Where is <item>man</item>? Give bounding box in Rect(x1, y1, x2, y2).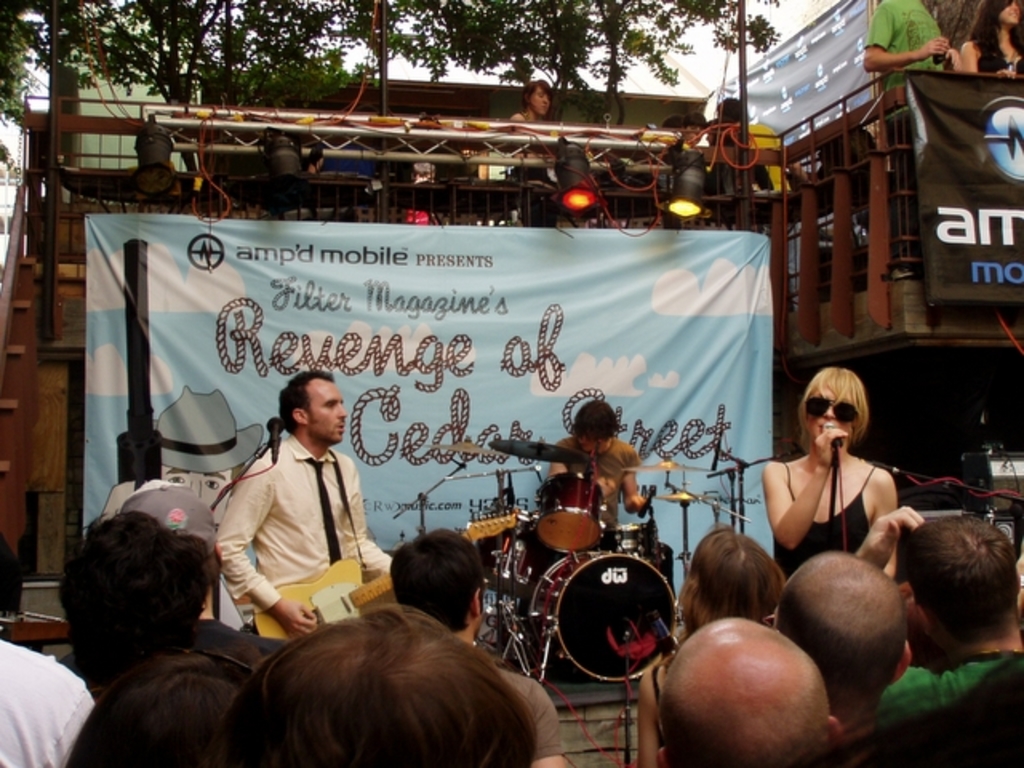
Rect(776, 549, 907, 736).
